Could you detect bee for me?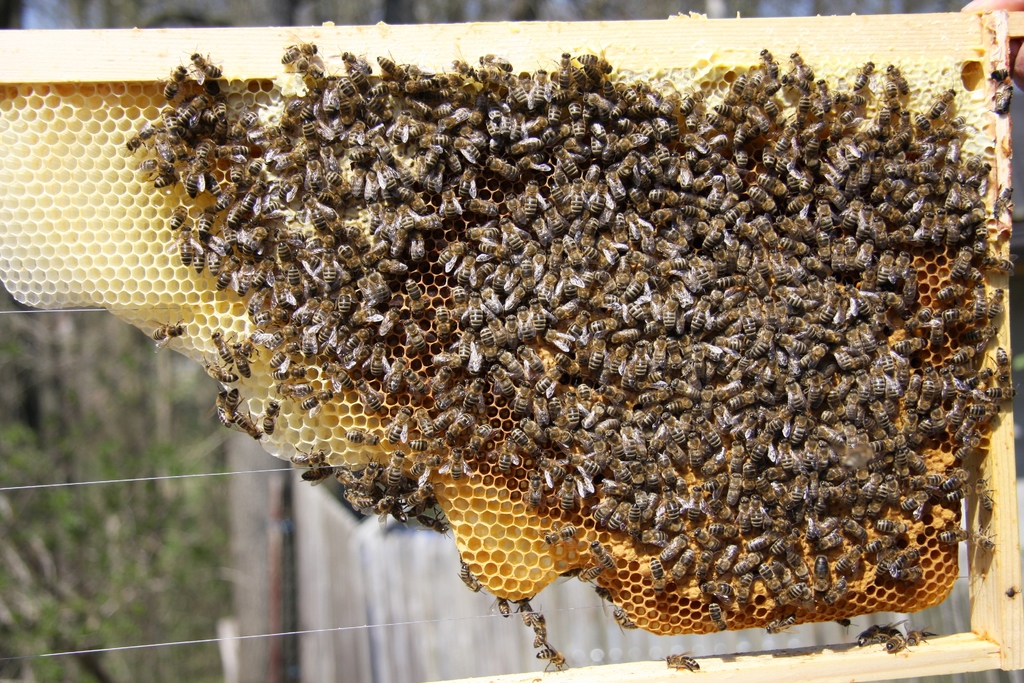
Detection result: left=888, top=60, right=911, bottom=96.
